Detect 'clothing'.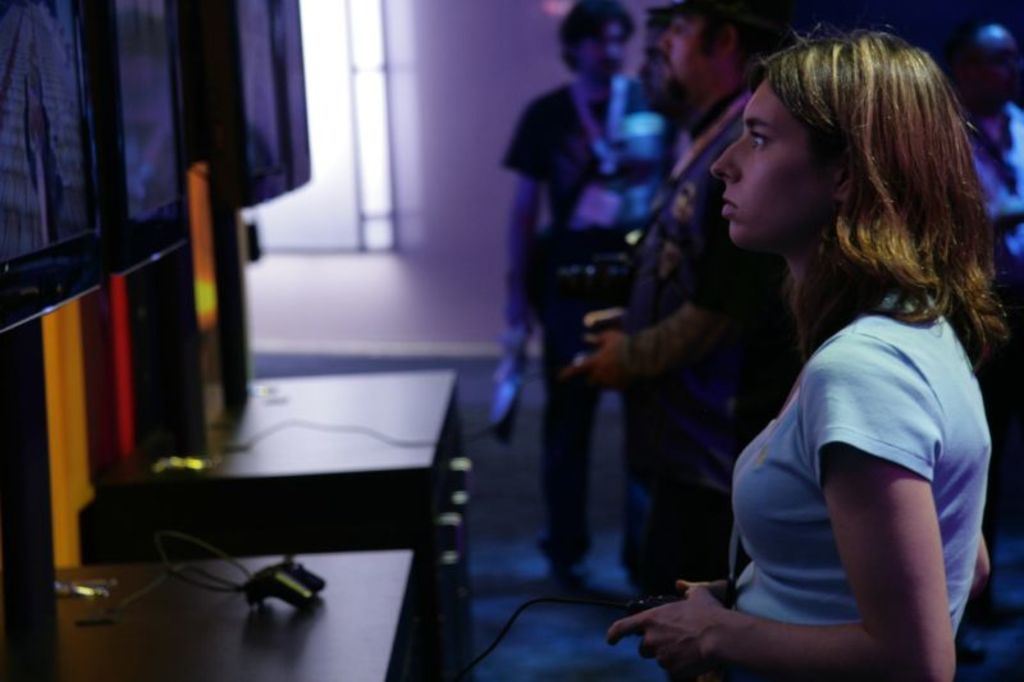
Detected at l=484, t=68, r=687, b=567.
